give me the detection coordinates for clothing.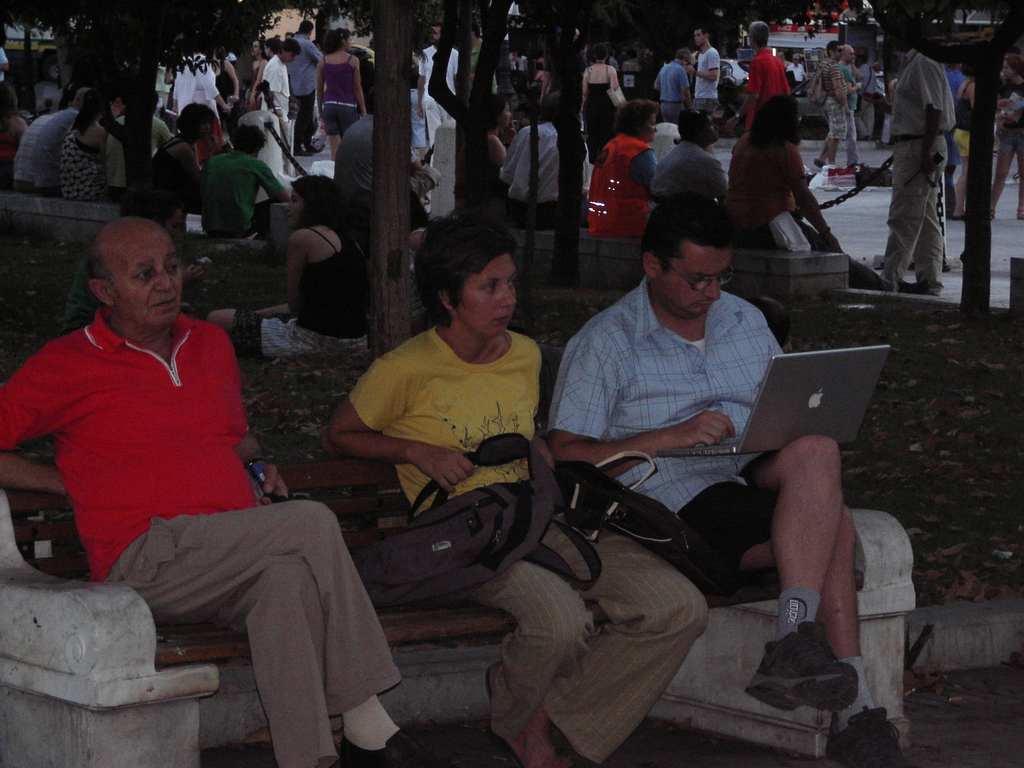
bbox=[732, 46, 794, 140].
